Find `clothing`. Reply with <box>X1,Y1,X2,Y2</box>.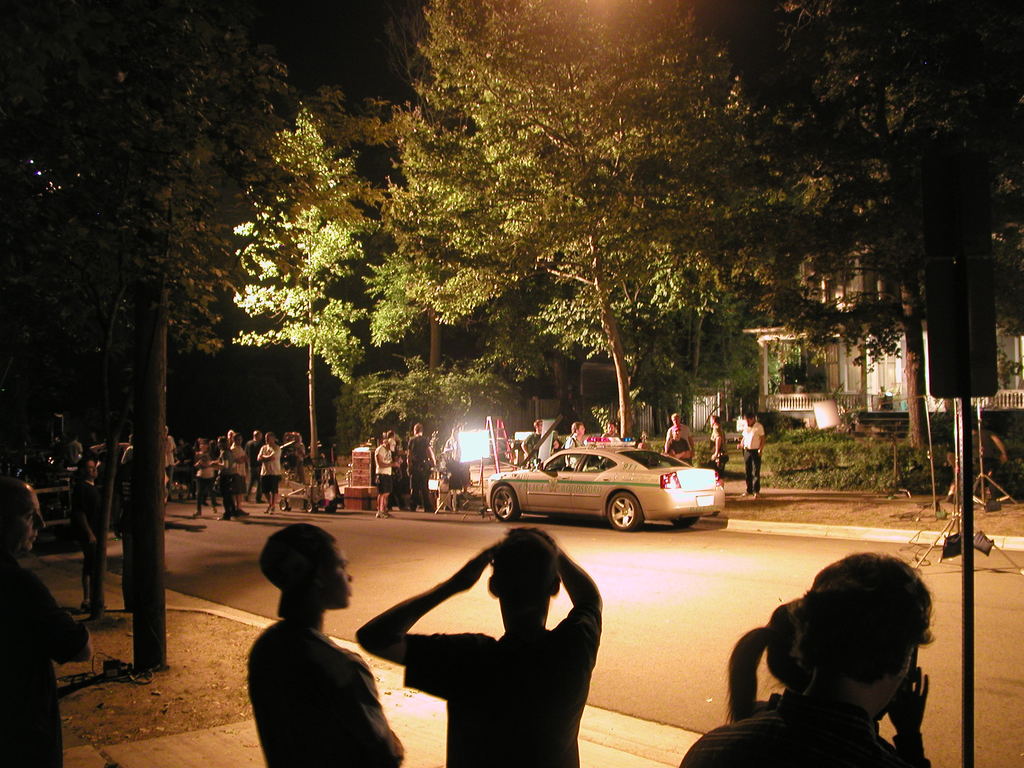
<box>169,438,177,484</box>.
